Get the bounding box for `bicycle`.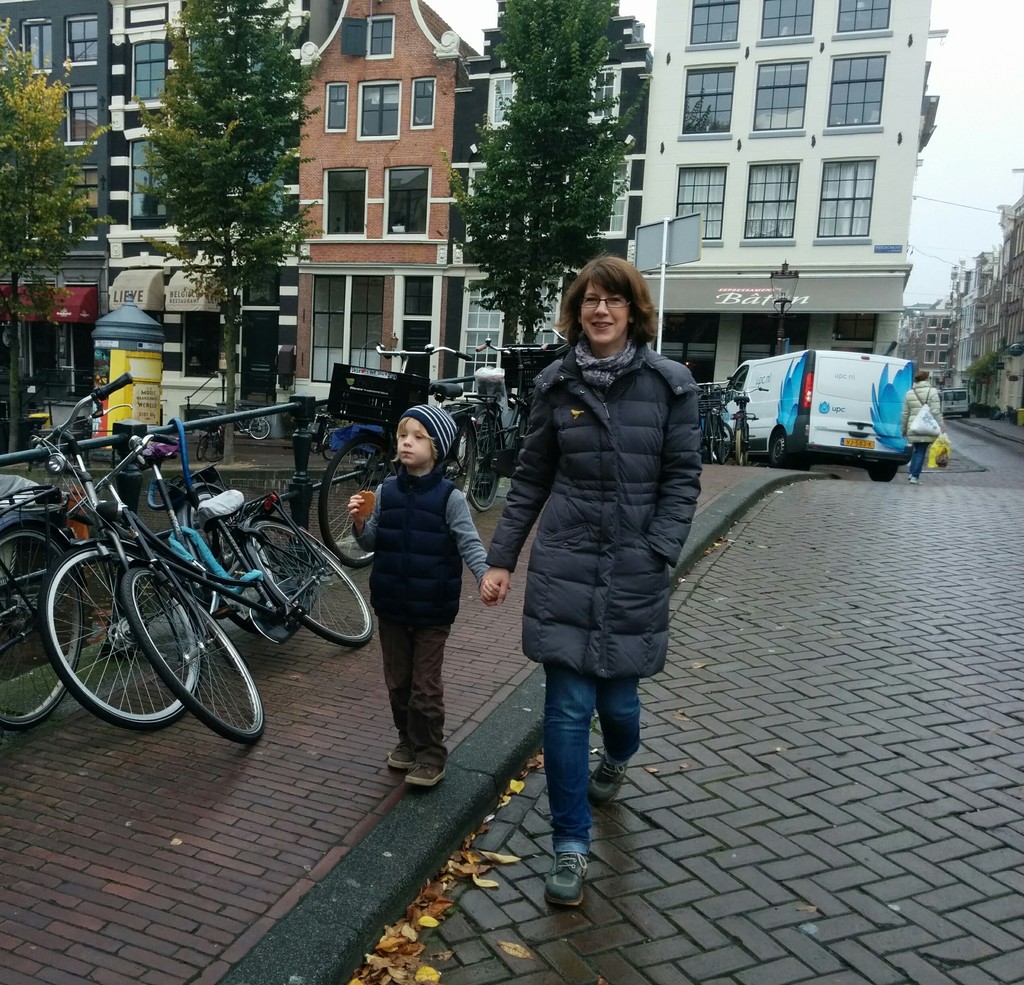
(left=235, top=407, right=272, bottom=444).
